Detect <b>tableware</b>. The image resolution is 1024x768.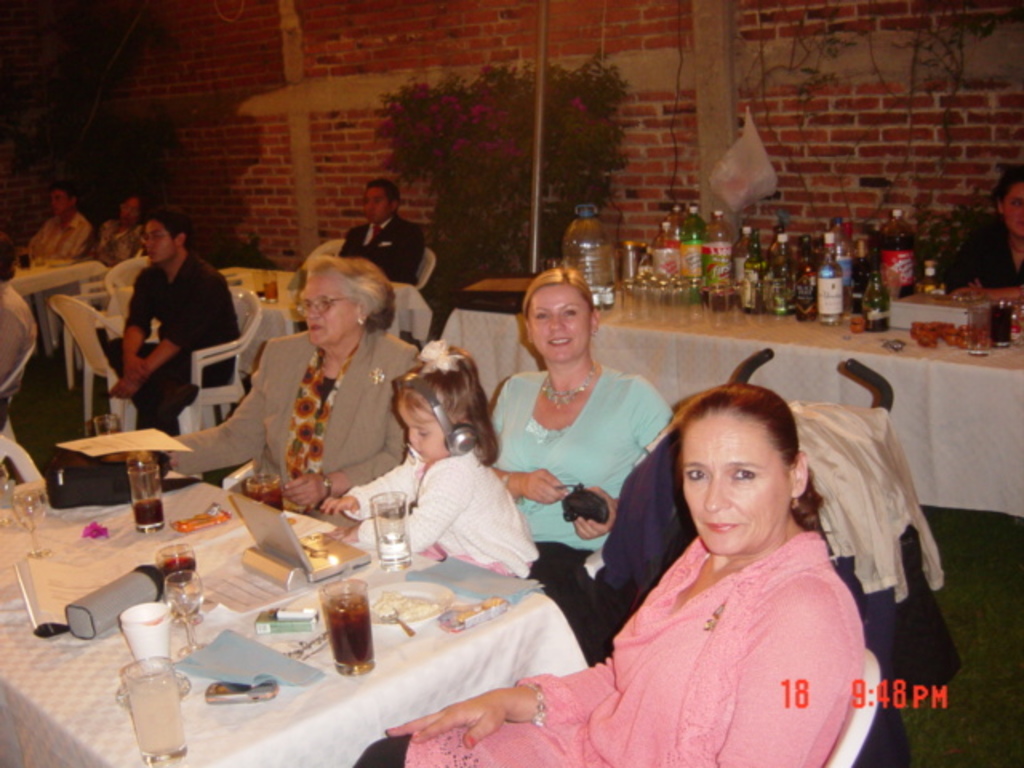
{"left": 970, "top": 299, "right": 984, "bottom": 350}.
